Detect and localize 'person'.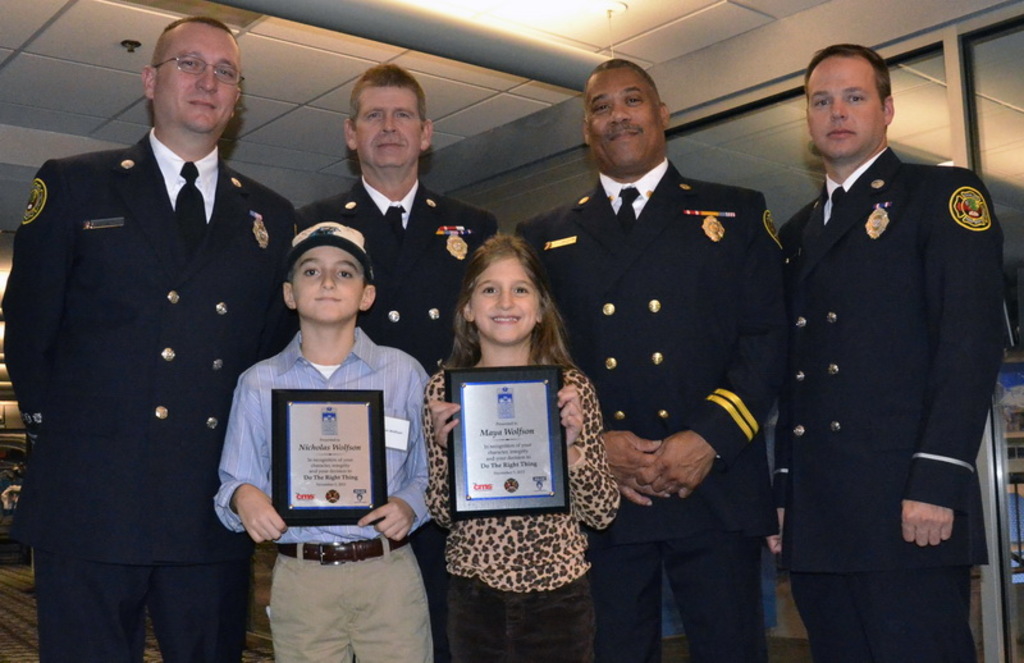
Localized at BBox(515, 55, 788, 662).
